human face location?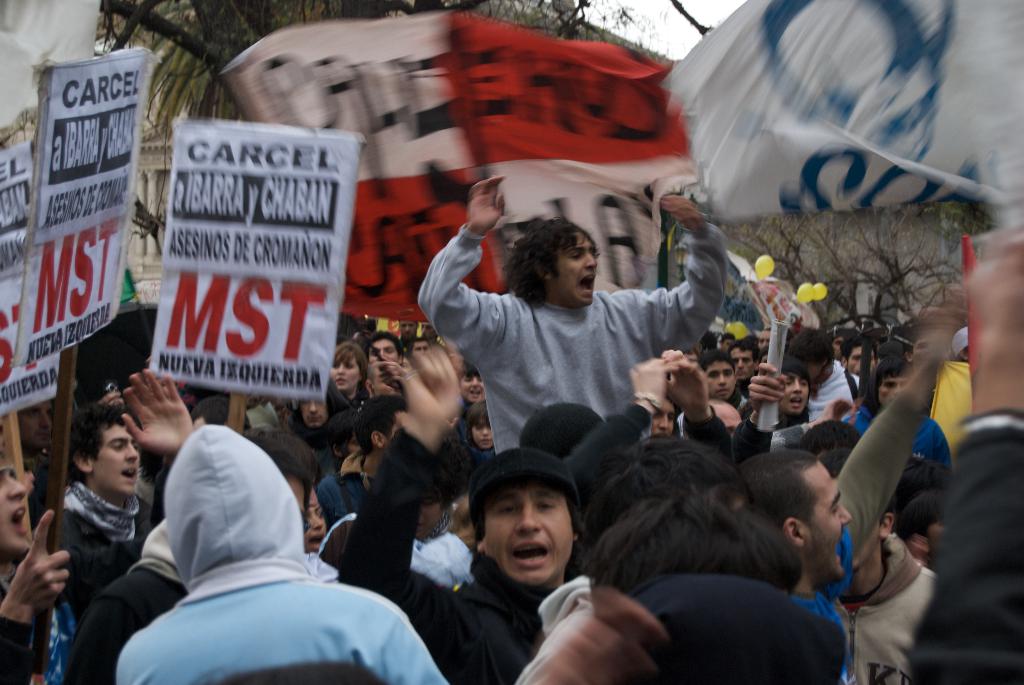
[299, 400, 326, 429]
